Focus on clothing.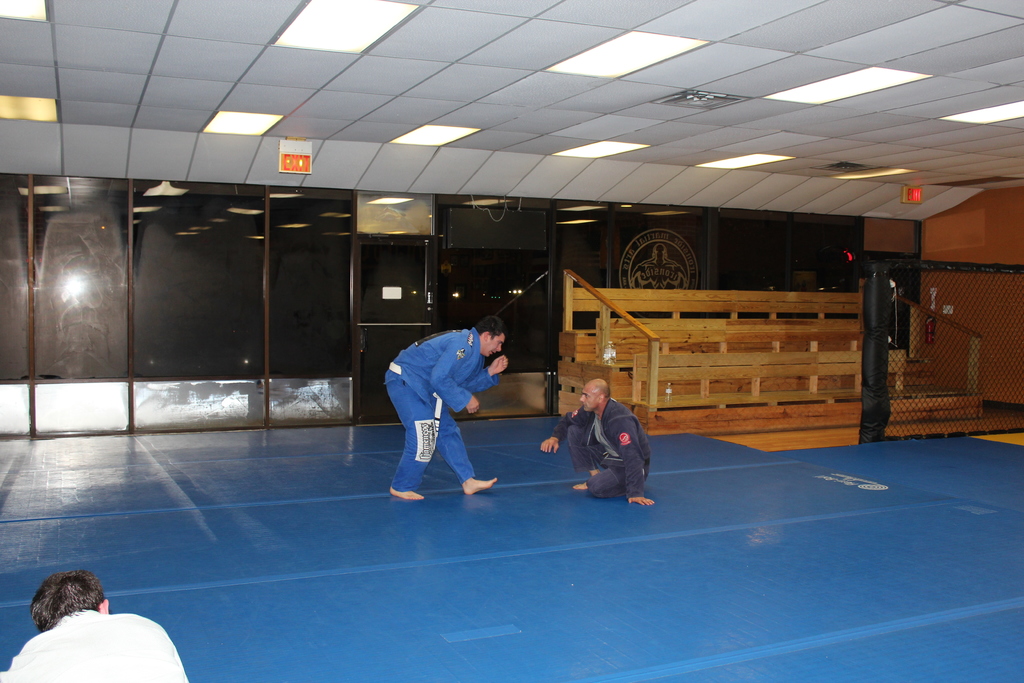
Focused at (x1=382, y1=325, x2=512, y2=500).
